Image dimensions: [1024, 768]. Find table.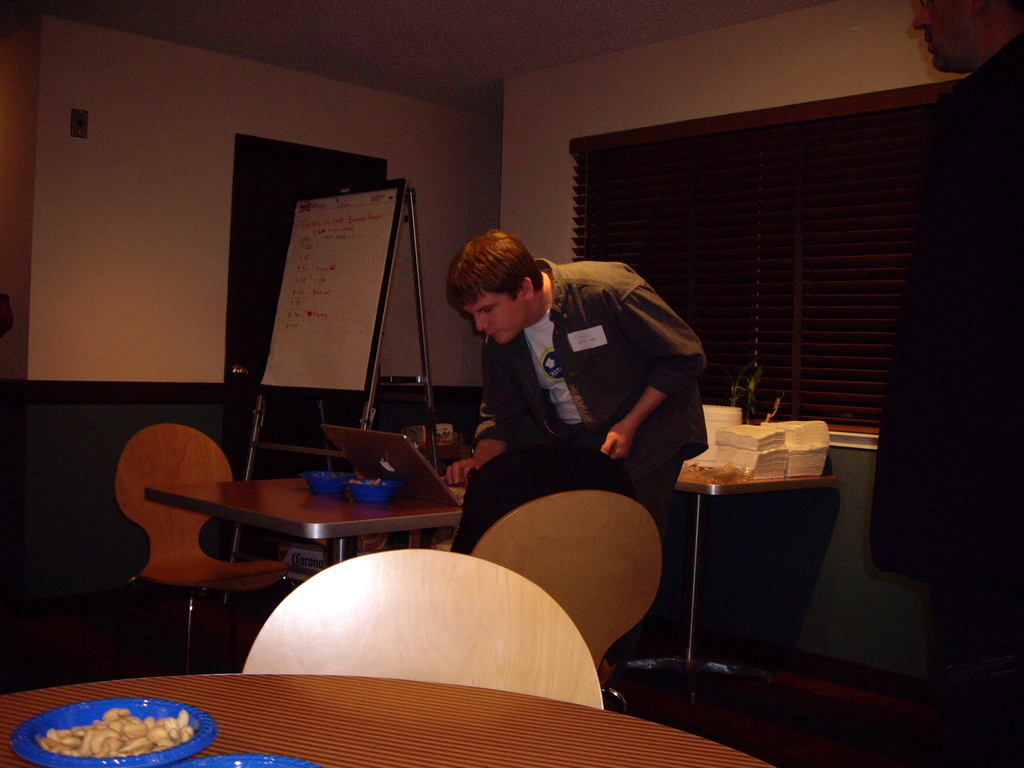
box=[122, 458, 493, 572].
